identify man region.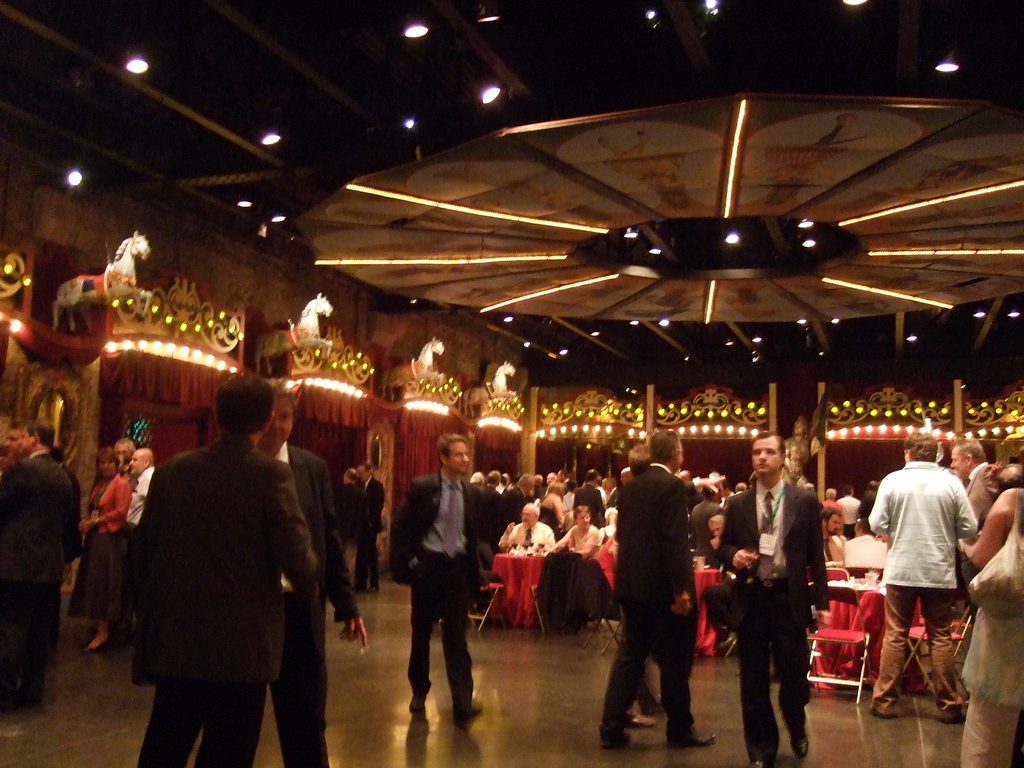
Region: box(702, 434, 825, 762).
